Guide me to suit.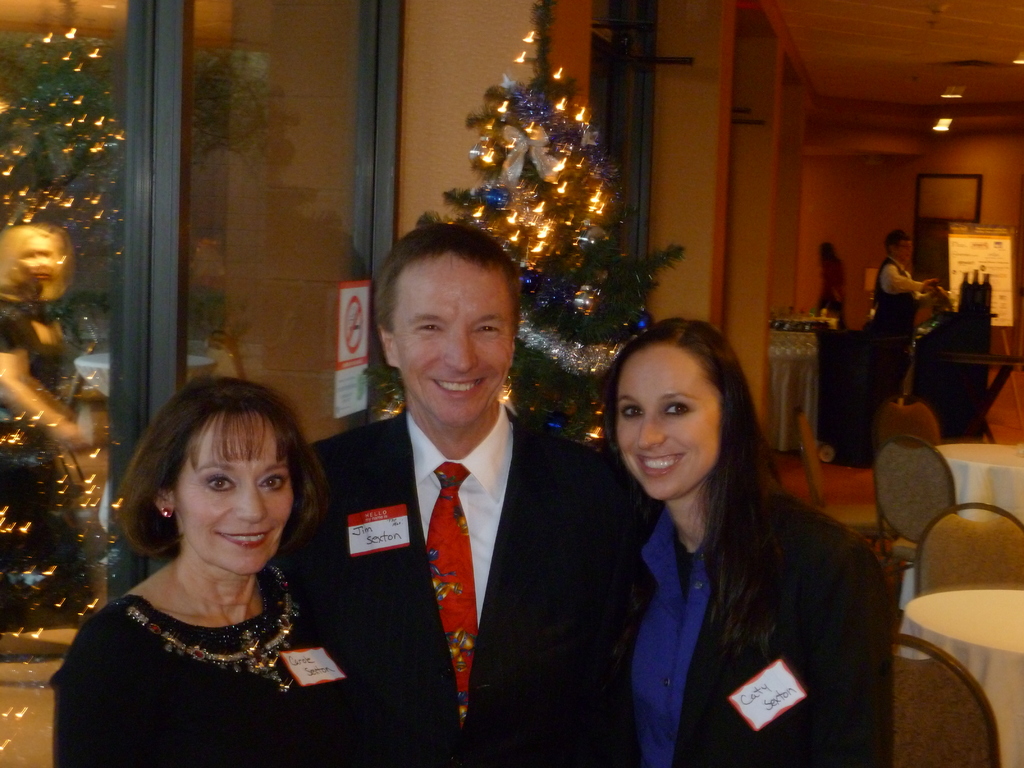
Guidance: 268,403,648,767.
